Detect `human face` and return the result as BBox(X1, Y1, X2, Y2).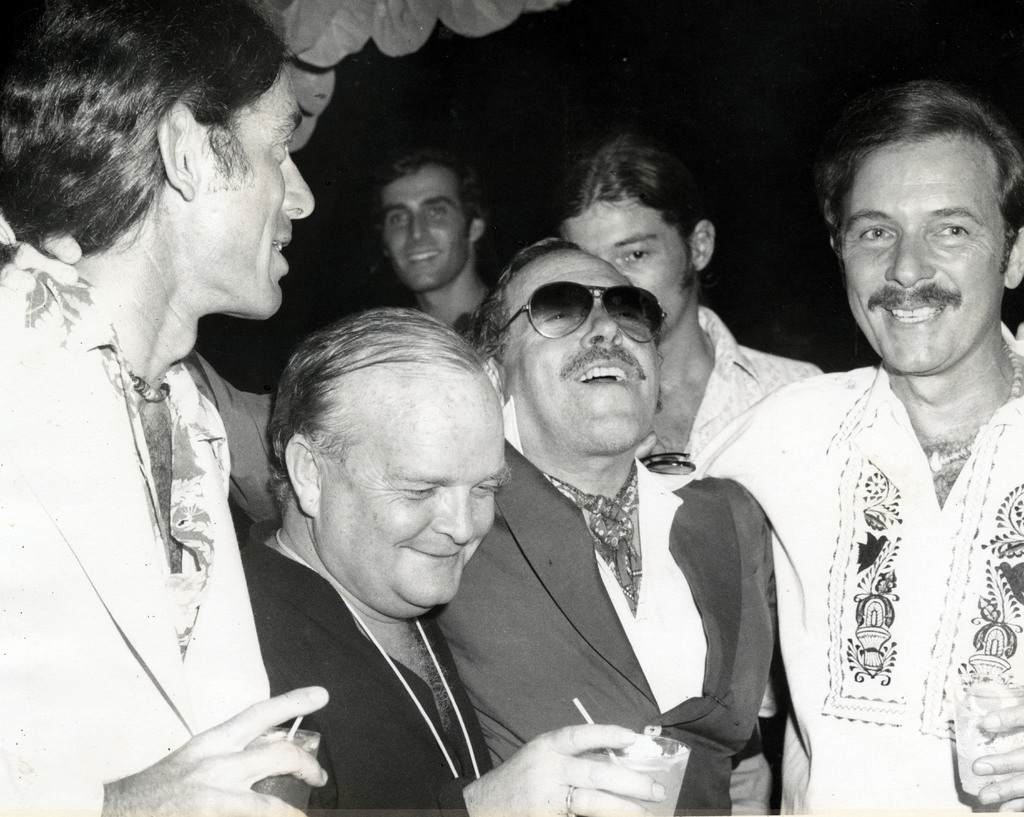
BBox(312, 368, 506, 612).
